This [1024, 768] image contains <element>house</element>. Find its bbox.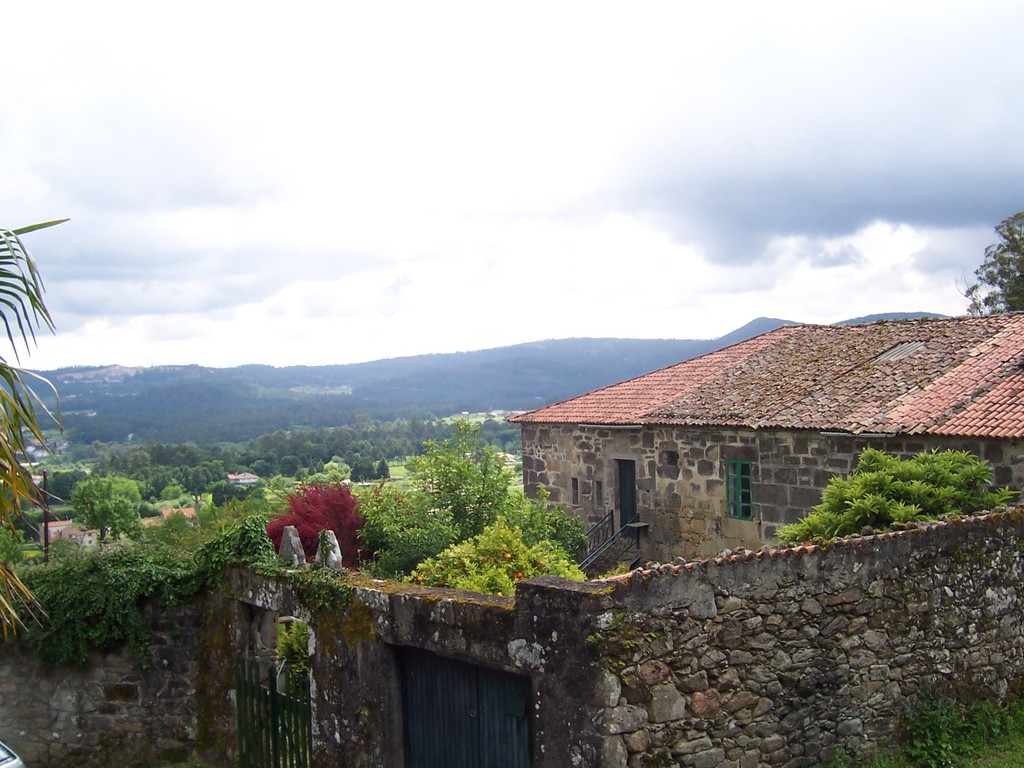
506, 307, 1023, 579.
